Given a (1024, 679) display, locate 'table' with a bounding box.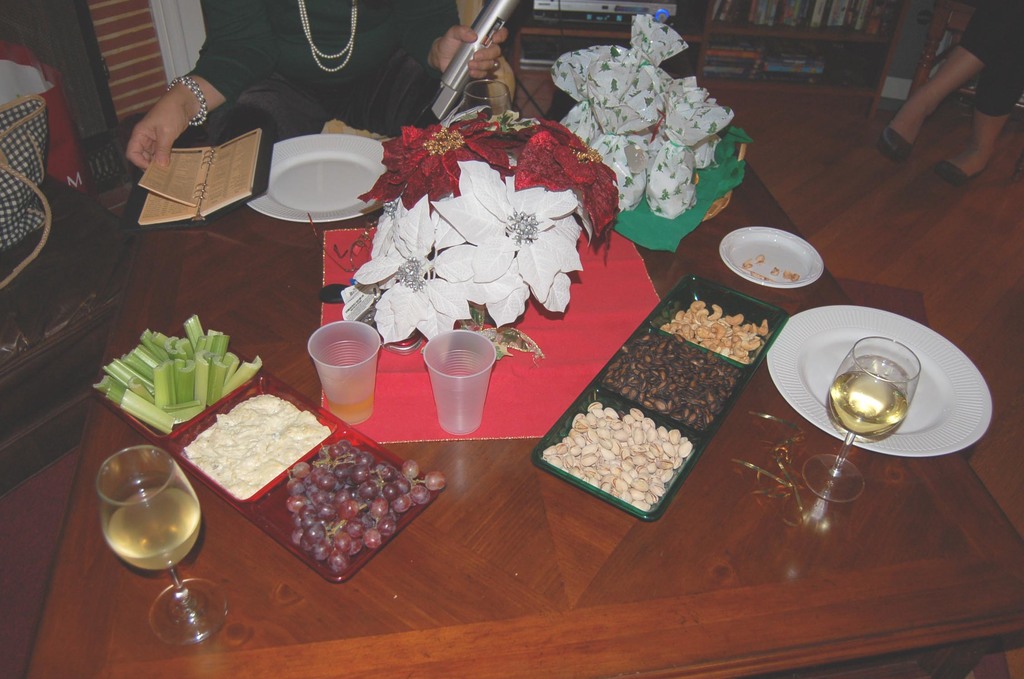
Located: region(24, 70, 1023, 678).
